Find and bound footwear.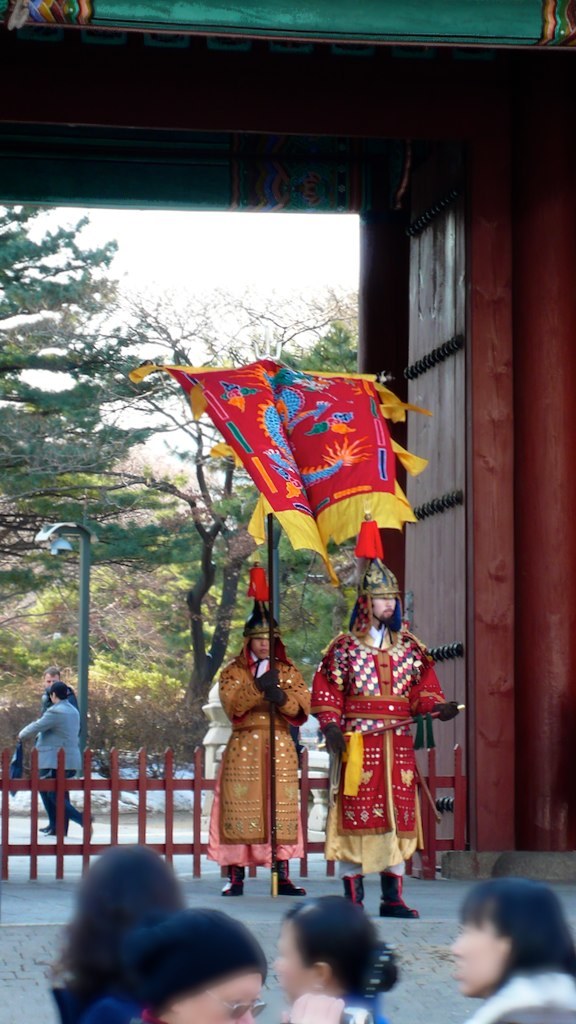
Bound: [x1=375, y1=869, x2=414, y2=919].
